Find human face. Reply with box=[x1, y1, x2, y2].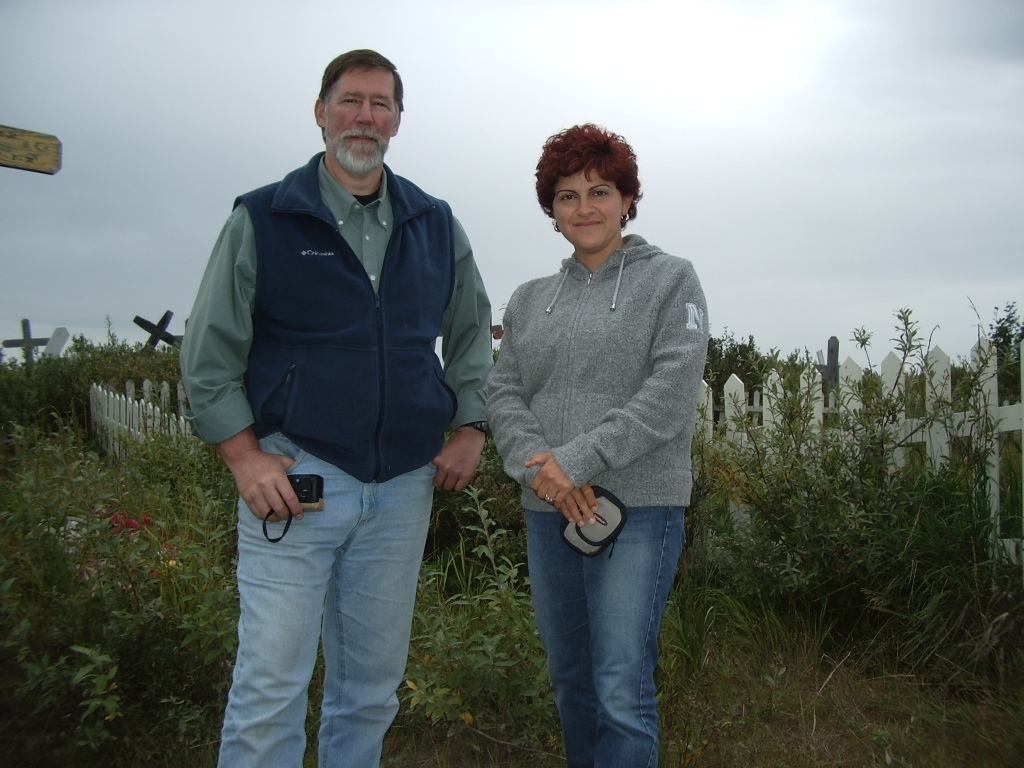
box=[322, 67, 399, 173].
